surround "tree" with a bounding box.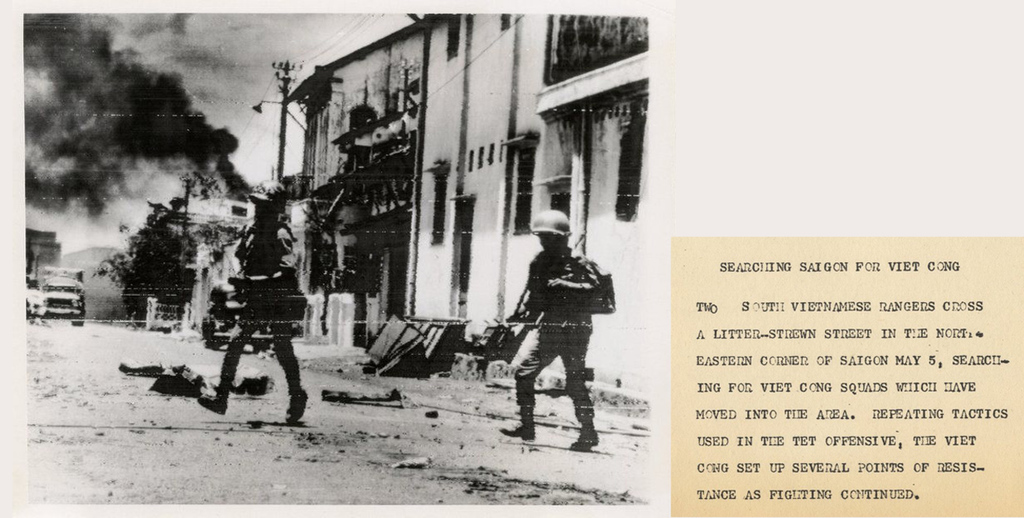
94, 199, 210, 332.
